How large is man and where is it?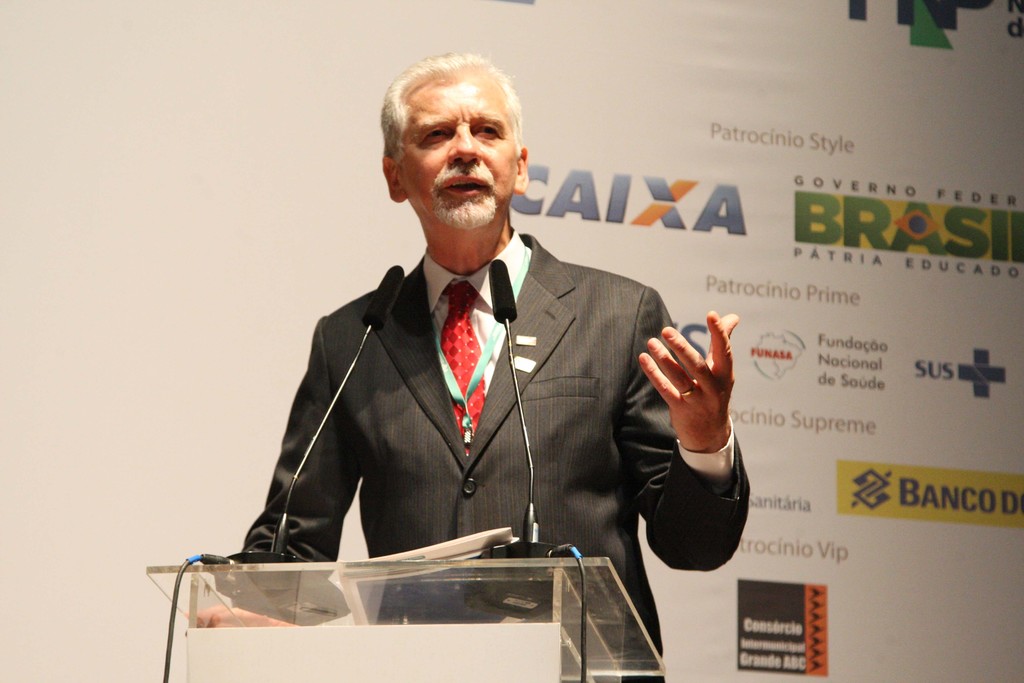
Bounding box: <bbox>229, 82, 712, 618</bbox>.
